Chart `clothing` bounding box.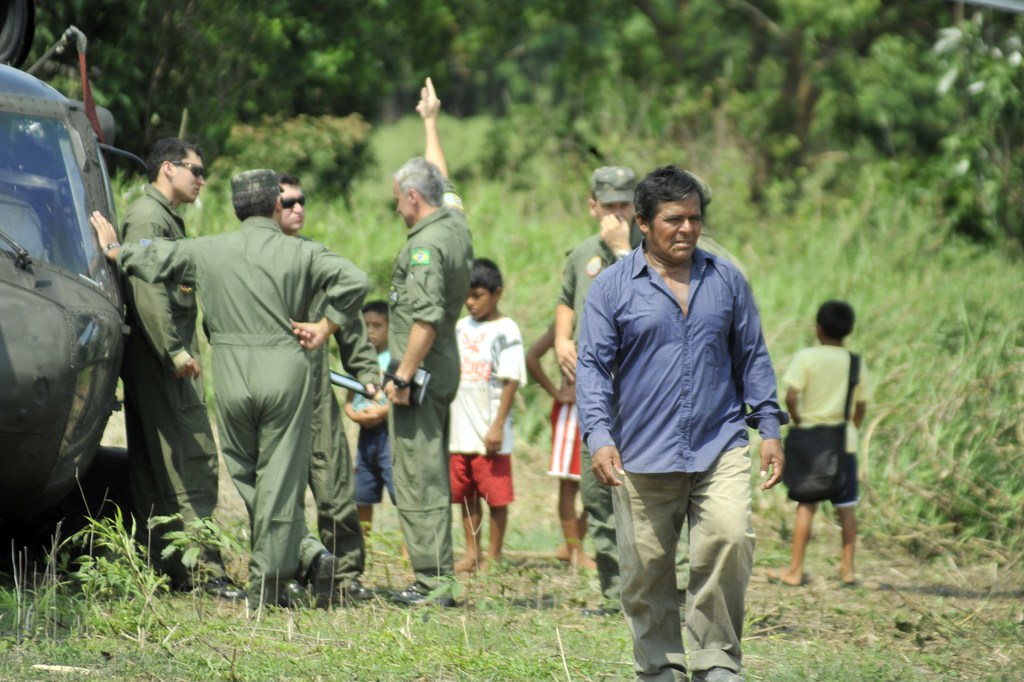
Charted: region(446, 314, 530, 501).
